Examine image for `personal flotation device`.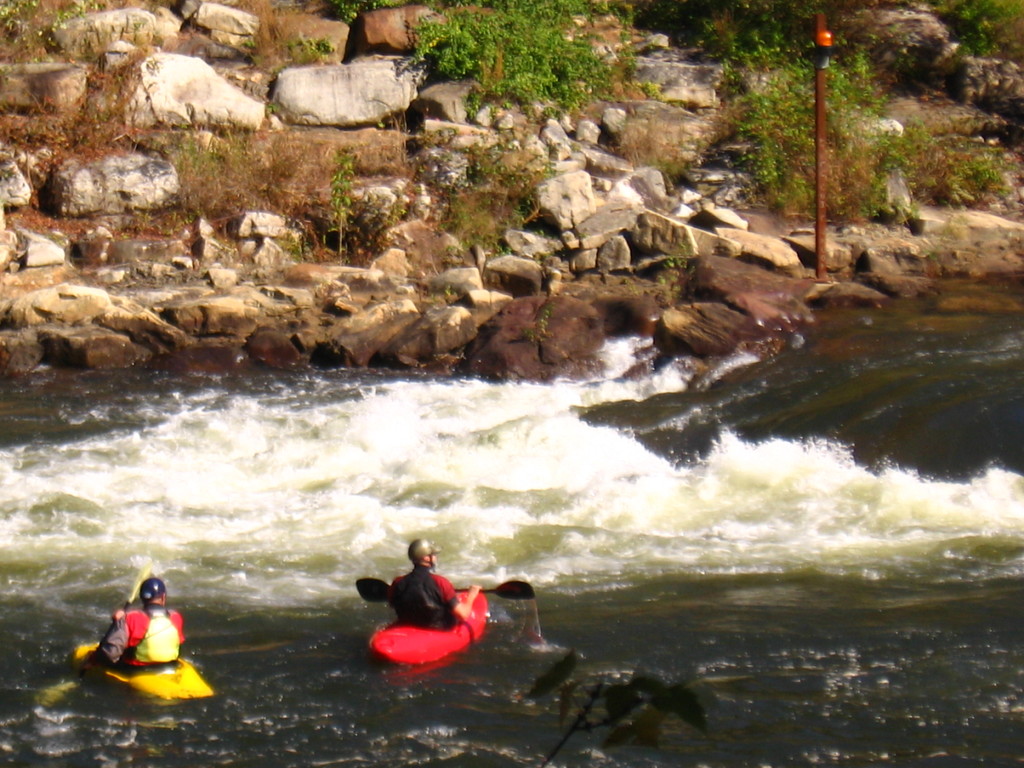
Examination result: bbox(380, 563, 452, 634).
